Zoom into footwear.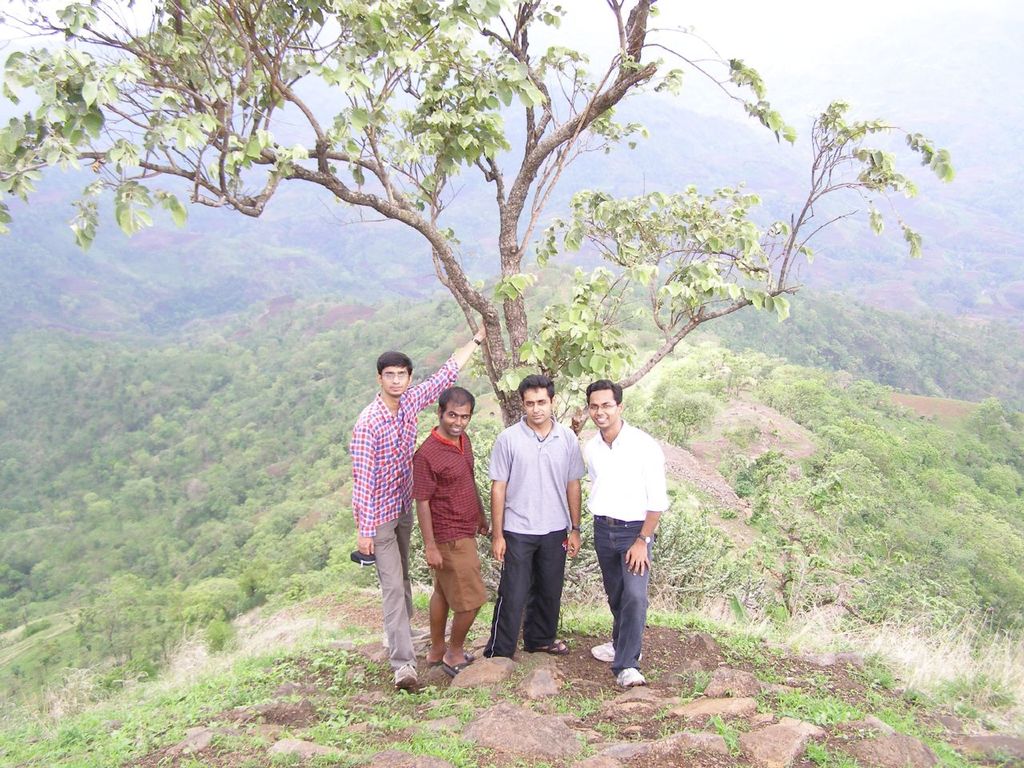
Zoom target: (x1=590, y1=642, x2=644, y2=660).
